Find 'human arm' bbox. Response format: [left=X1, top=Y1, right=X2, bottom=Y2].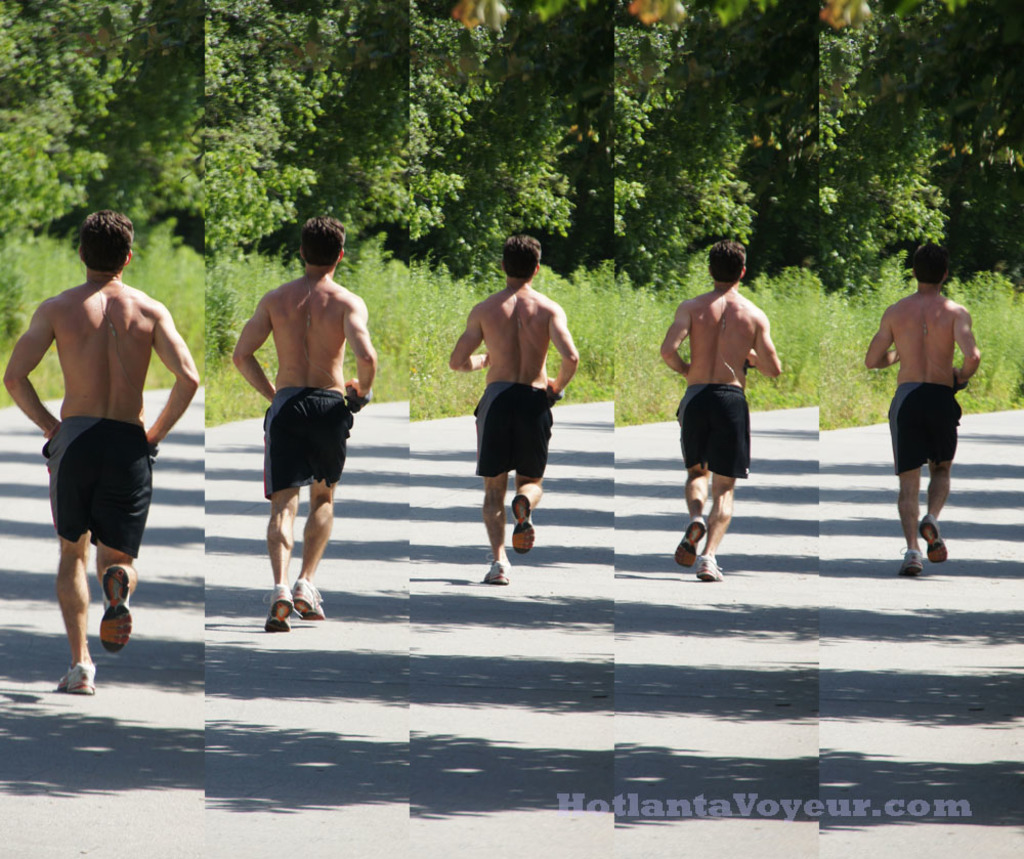
[left=213, top=289, right=298, bottom=402].
